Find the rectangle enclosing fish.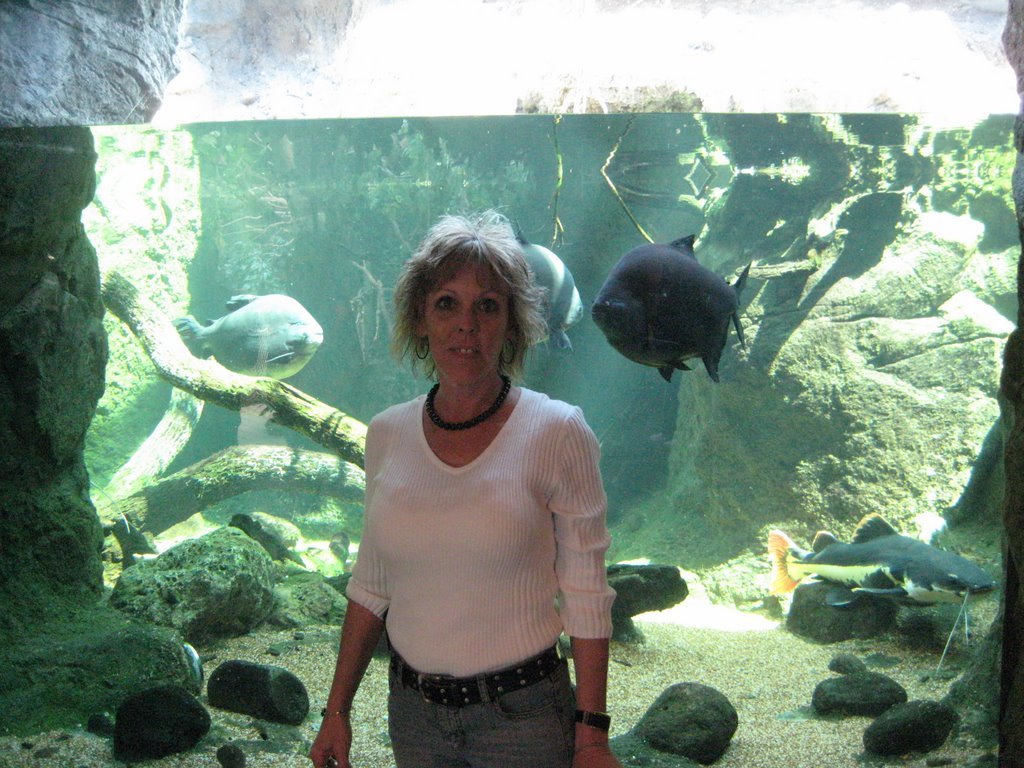
<box>165,289,327,381</box>.
